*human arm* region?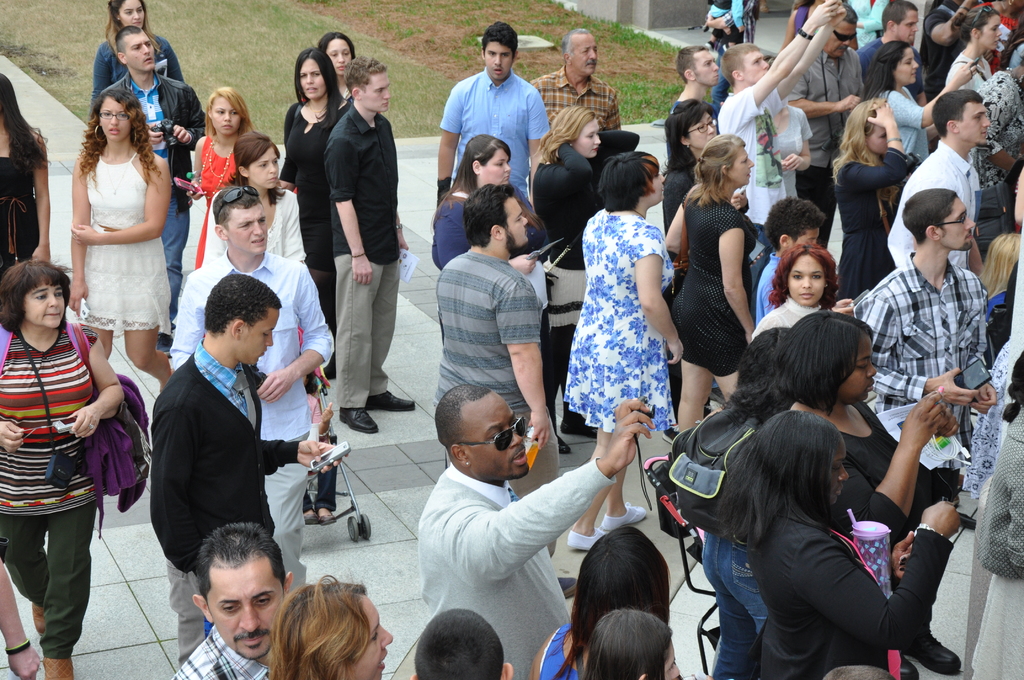
(429, 79, 462, 213)
